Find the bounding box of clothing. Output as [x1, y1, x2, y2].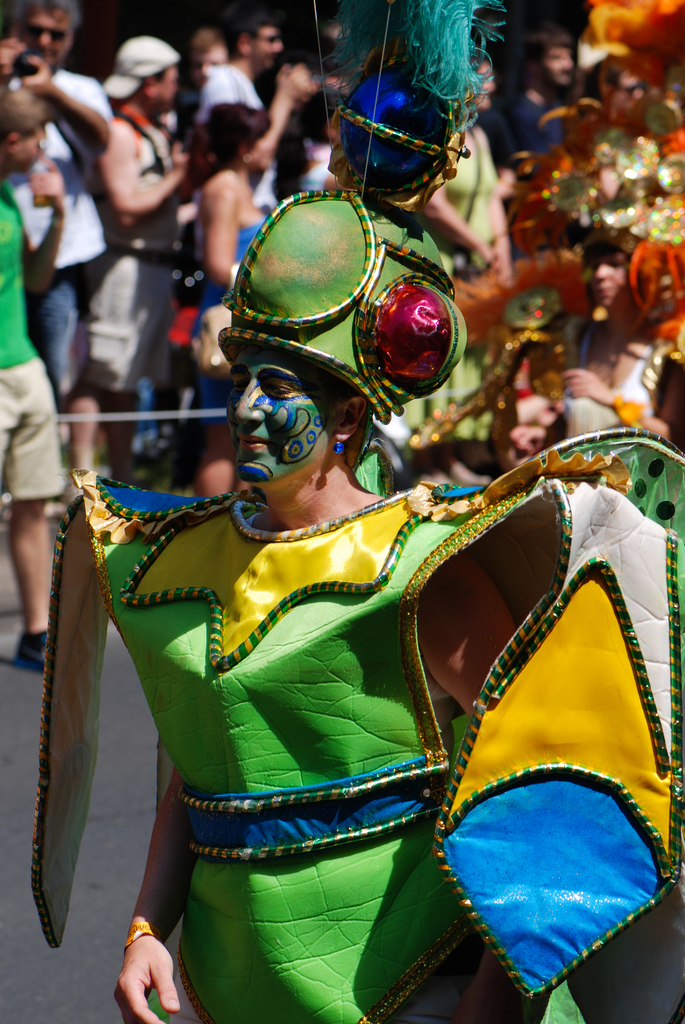
[0, 109, 99, 379].
